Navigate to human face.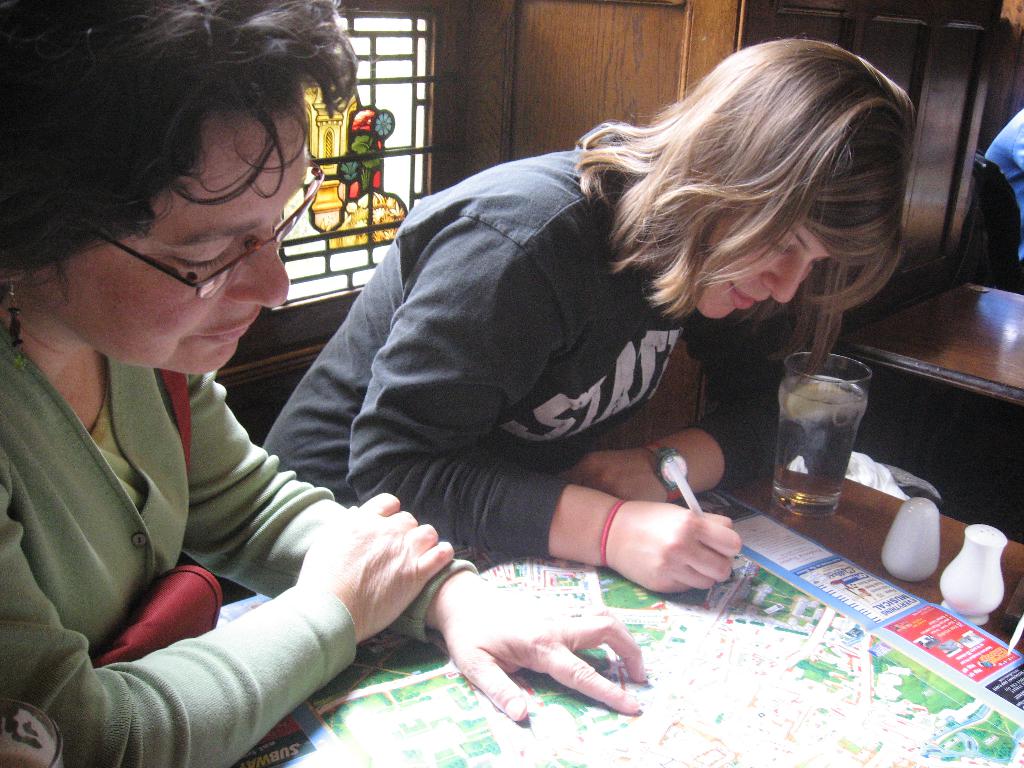
Navigation target: [691, 222, 829, 317].
